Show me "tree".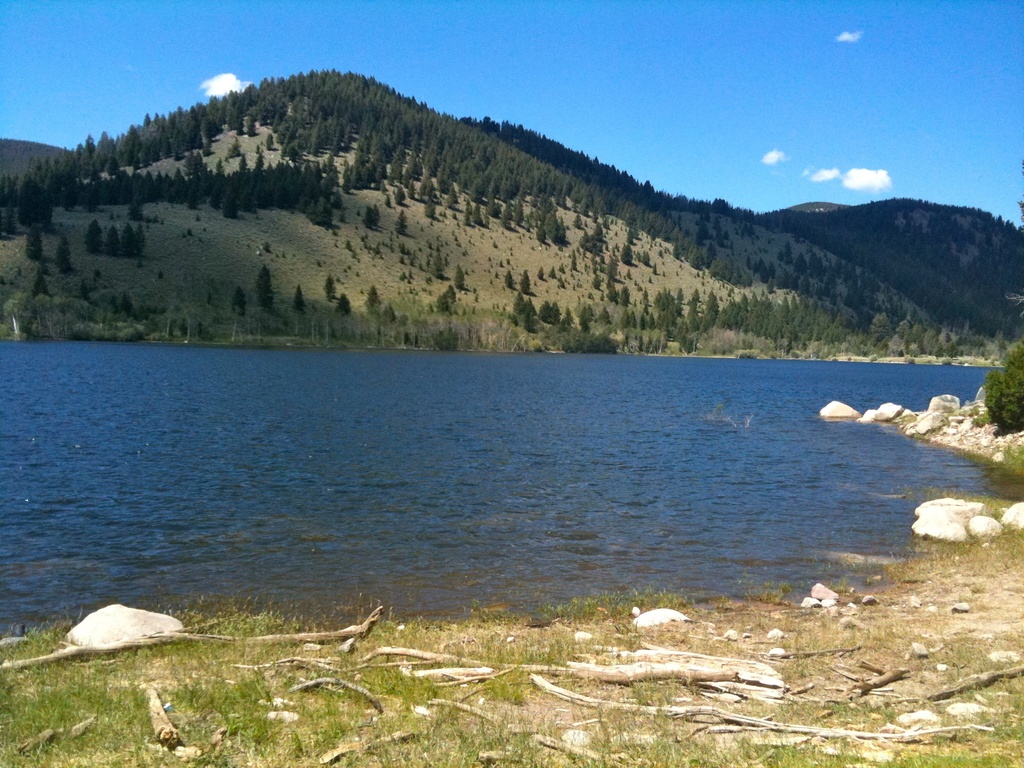
"tree" is here: Rect(522, 262, 529, 291).
